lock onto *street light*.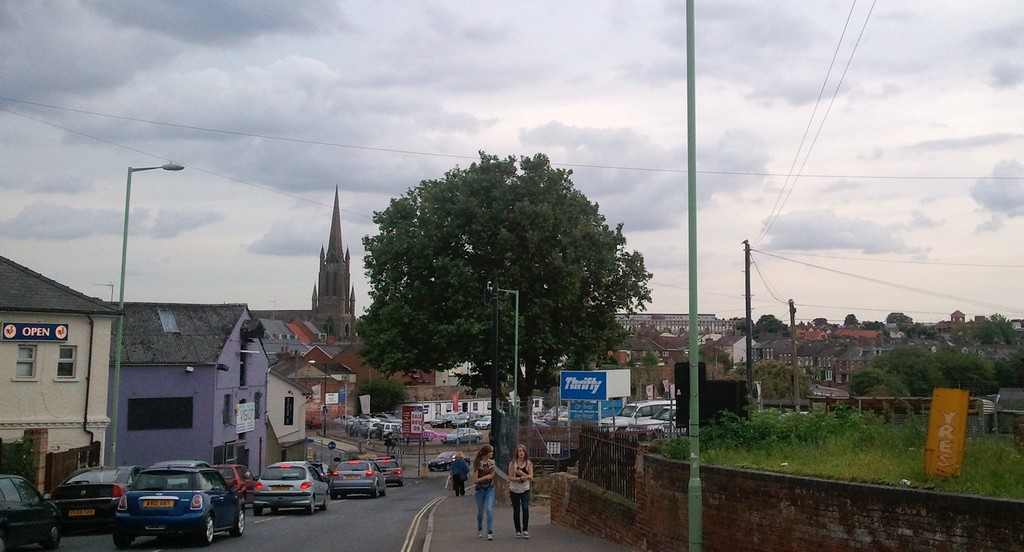
Locked: 483:275:522:442.
